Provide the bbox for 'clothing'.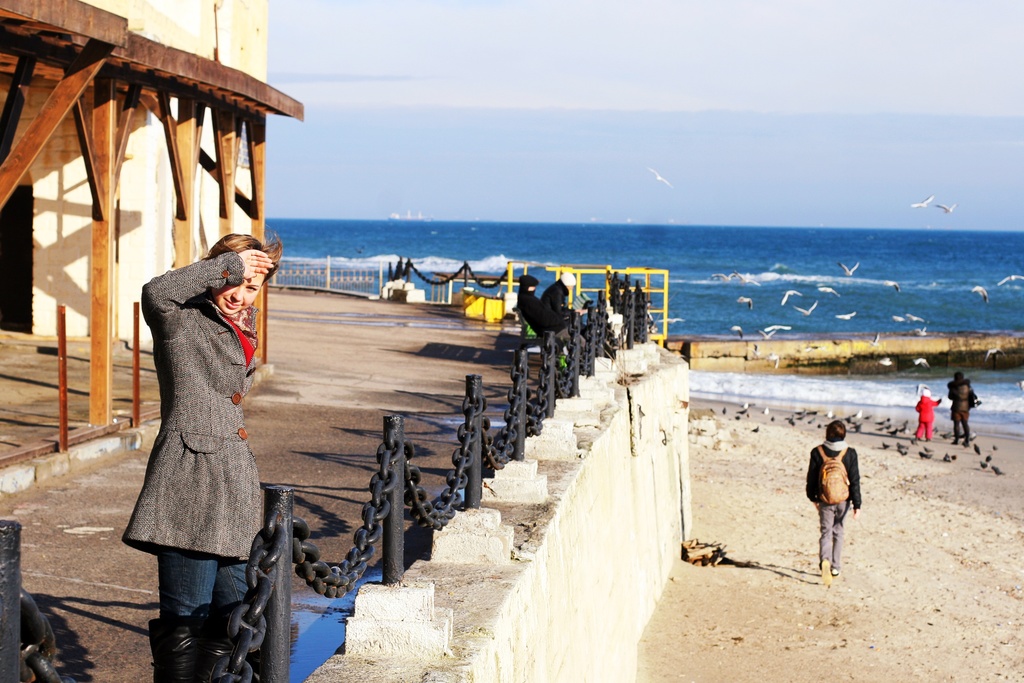
detection(544, 288, 583, 323).
